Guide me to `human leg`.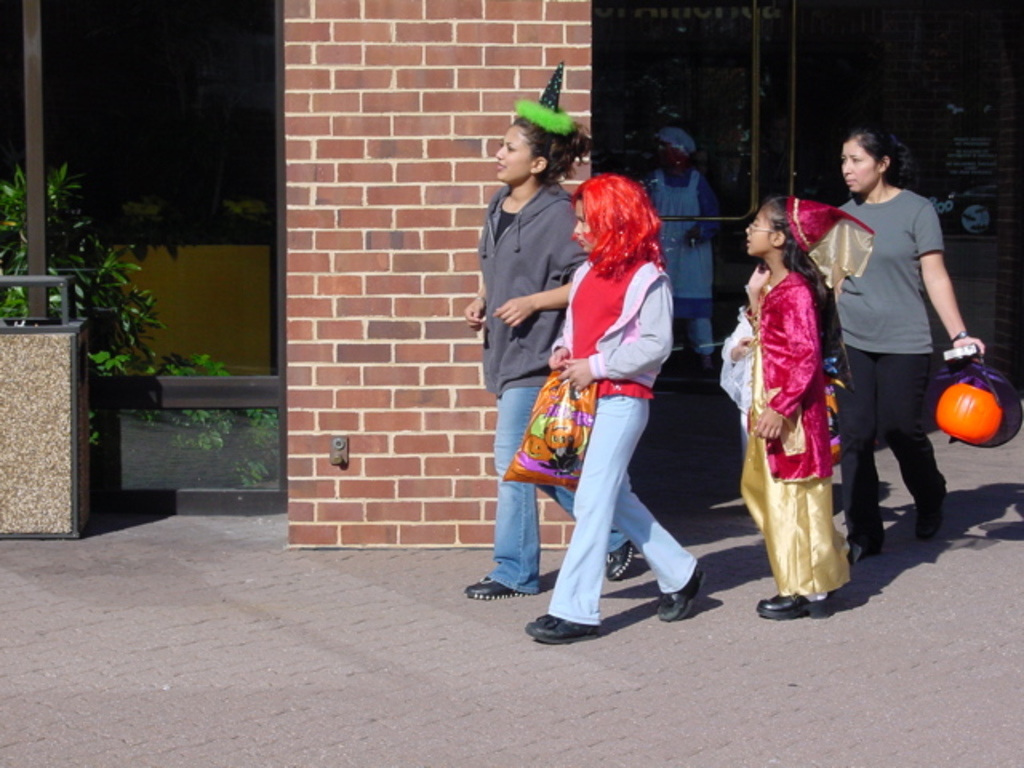
Guidance: {"left": 842, "top": 338, "right": 878, "bottom": 555}.
